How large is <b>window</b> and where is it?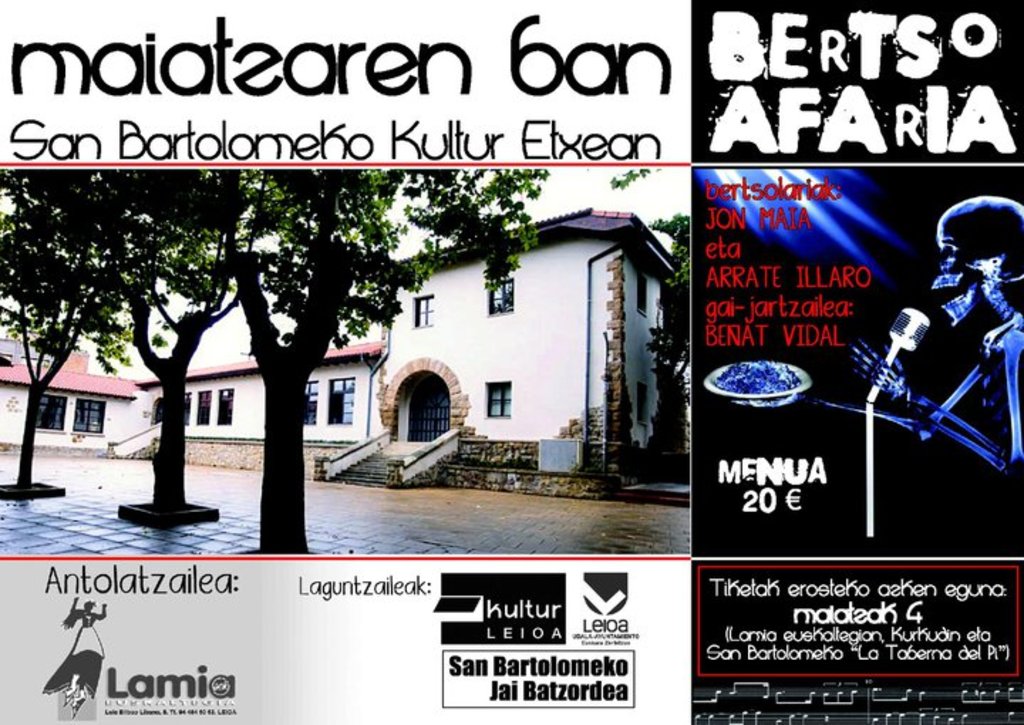
Bounding box: crop(70, 401, 105, 431).
